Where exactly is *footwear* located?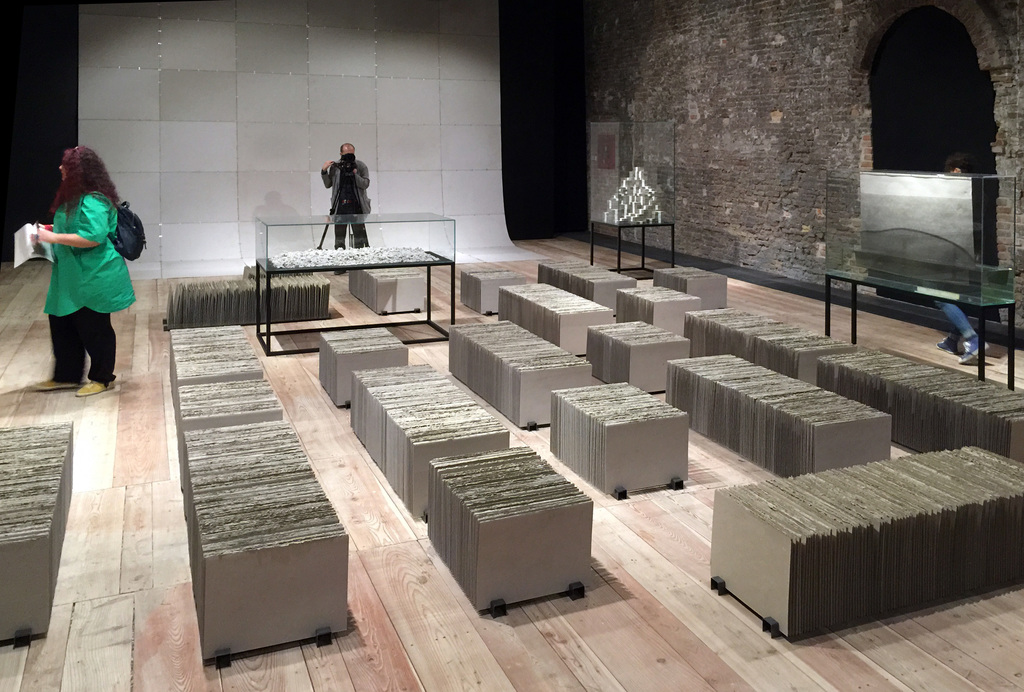
Its bounding box is 33:373:79:394.
